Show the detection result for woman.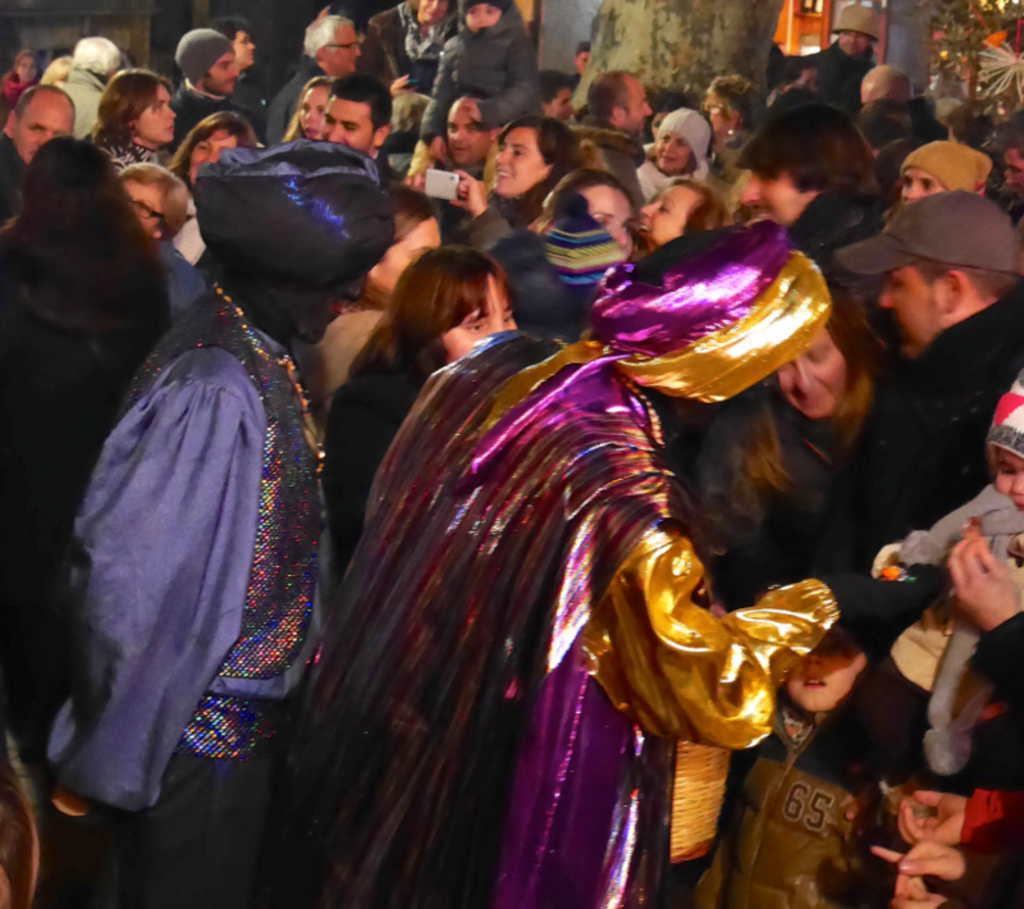
rect(84, 65, 177, 179).
